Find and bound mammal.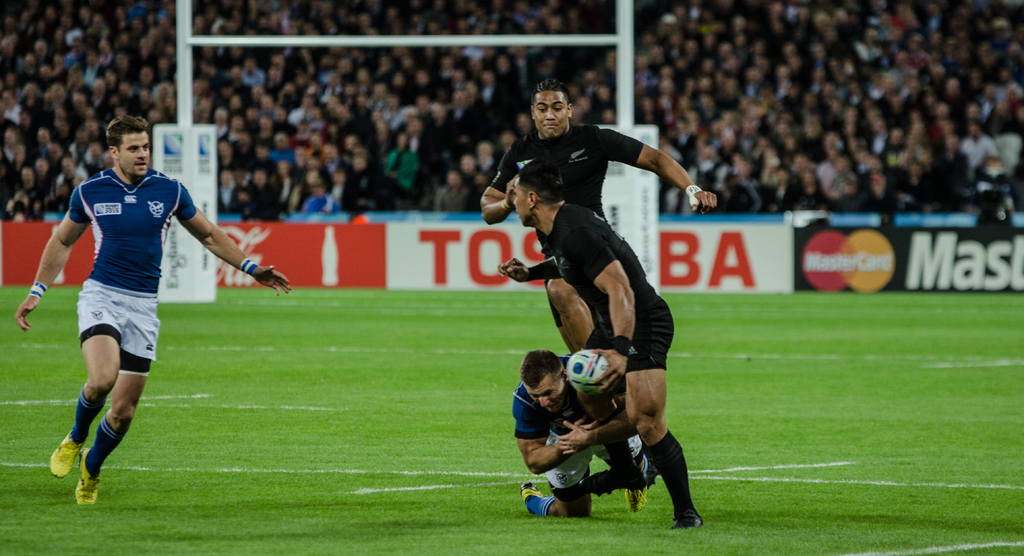
Bound: select_region(477, 77, 721, 508).
